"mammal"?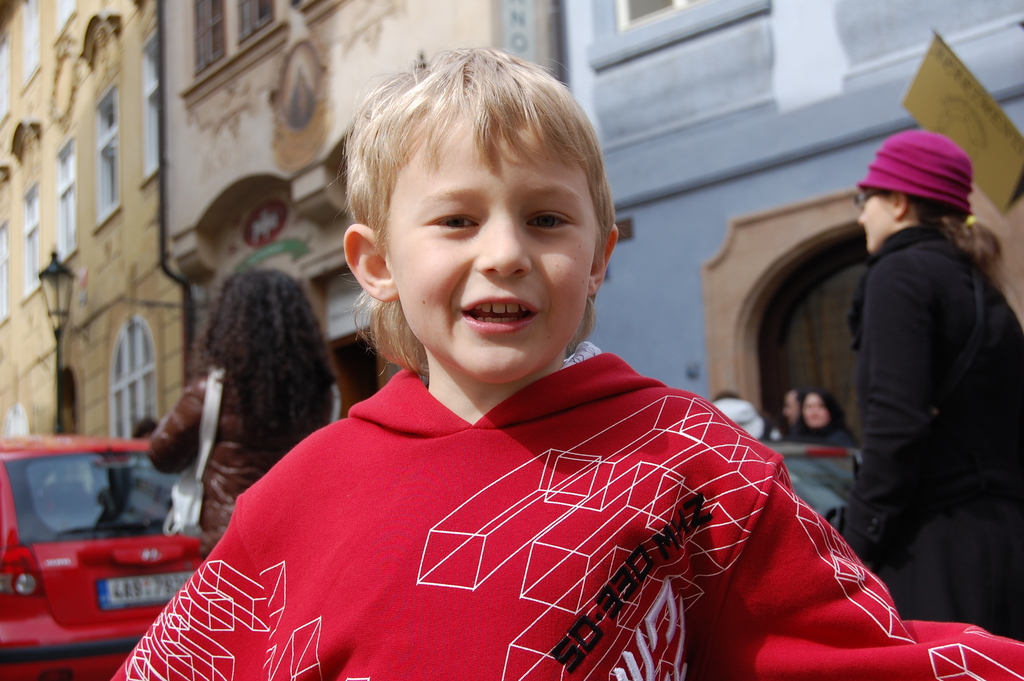
(x1=794, y1=389, x2=858, y2=448)
